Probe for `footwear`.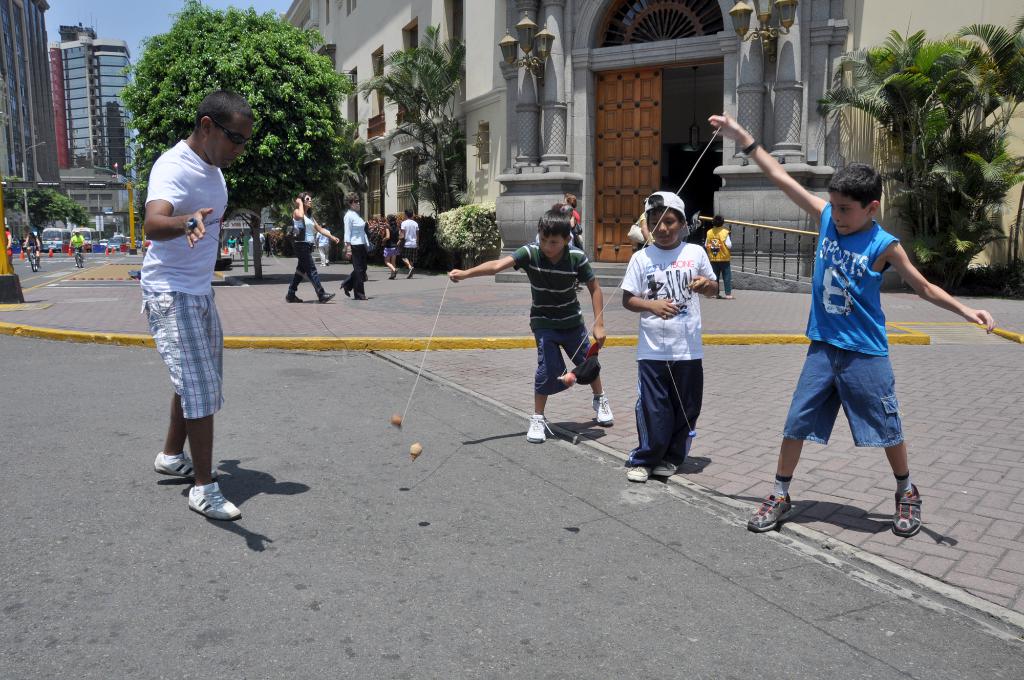
Probe result: <bbox>592, 388, 614, 427</bbox>.
